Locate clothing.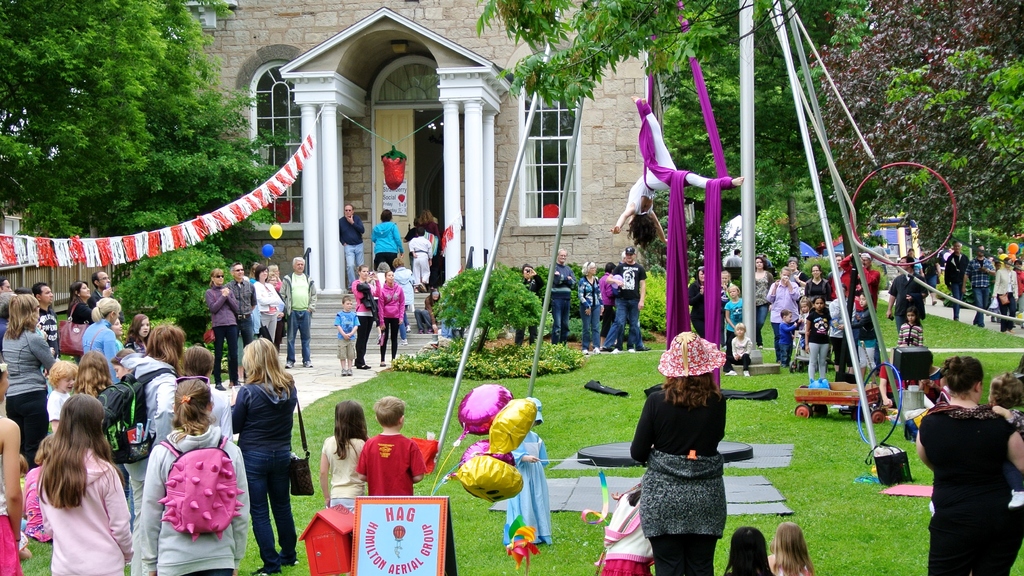
Bounding box: bbox=(941, 254, 975, 330).
